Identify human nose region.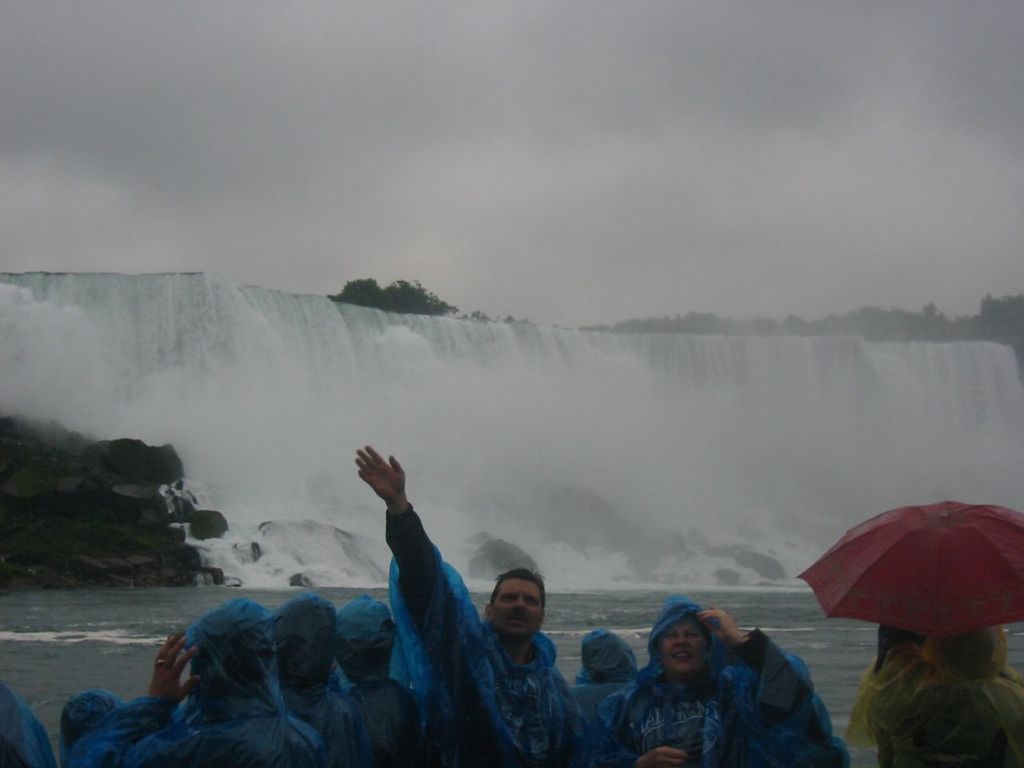
Region: x1=674 y1=634 x2=687 y2=648.
